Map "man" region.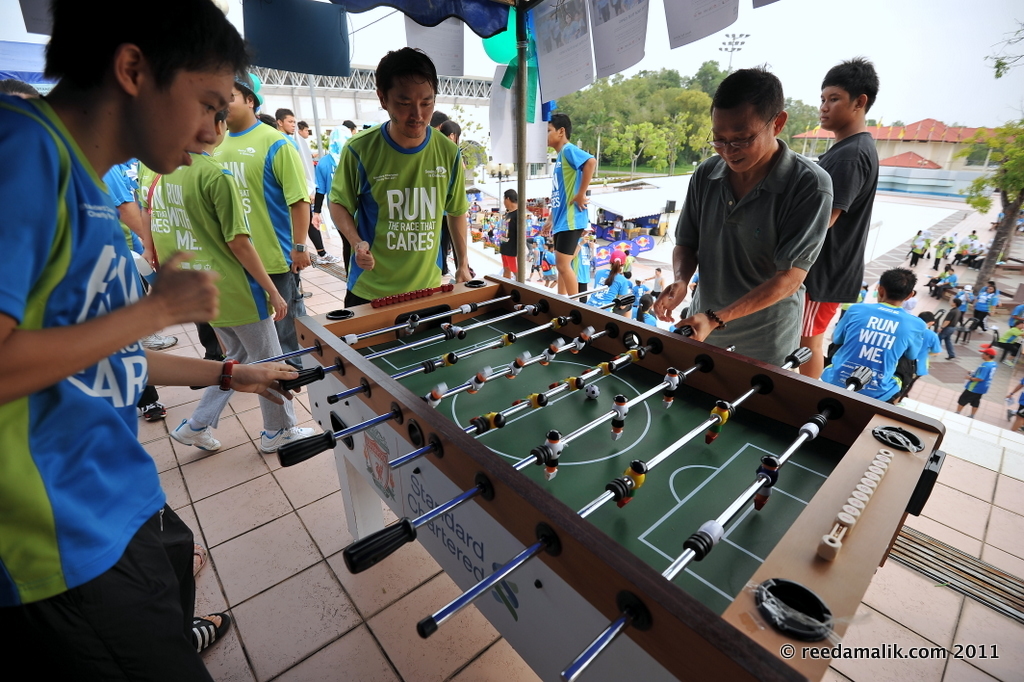
Mapped to left=324, top=48, right=470, bottom=310.
